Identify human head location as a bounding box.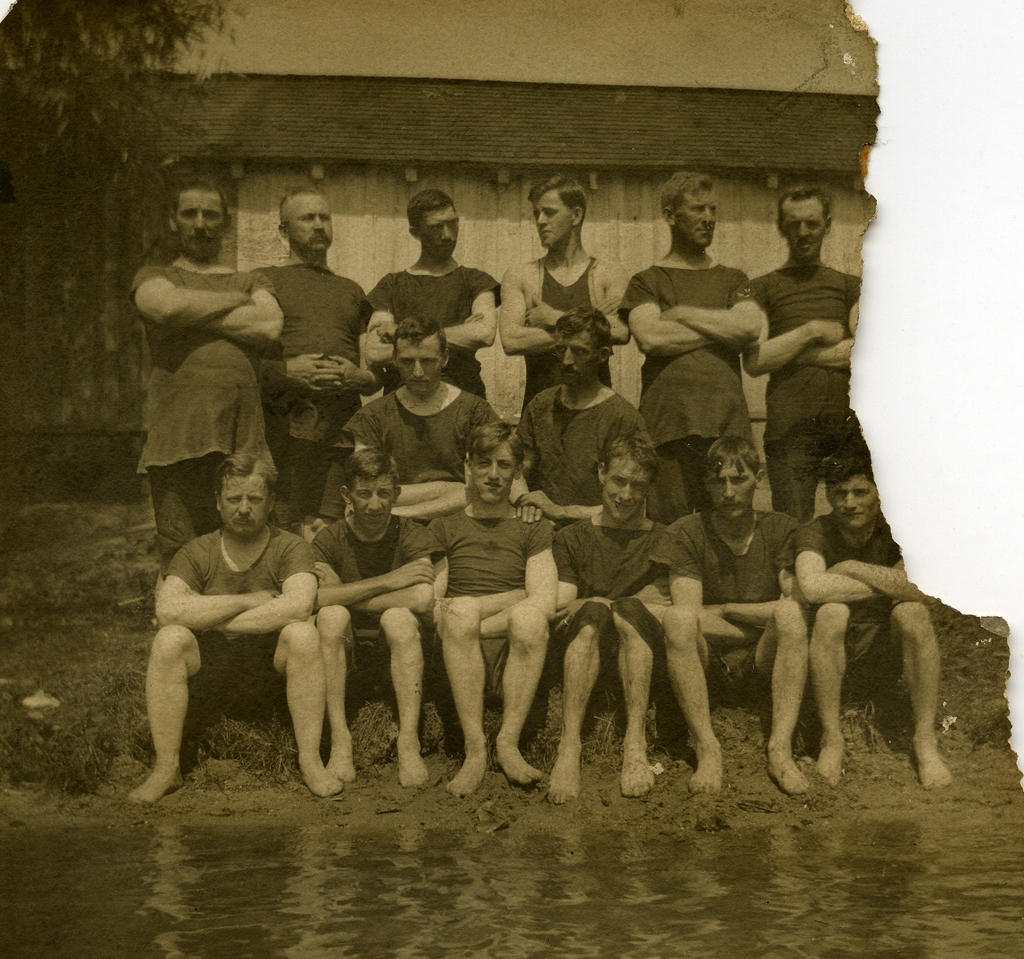
locate(772, 179, 831, 264).
